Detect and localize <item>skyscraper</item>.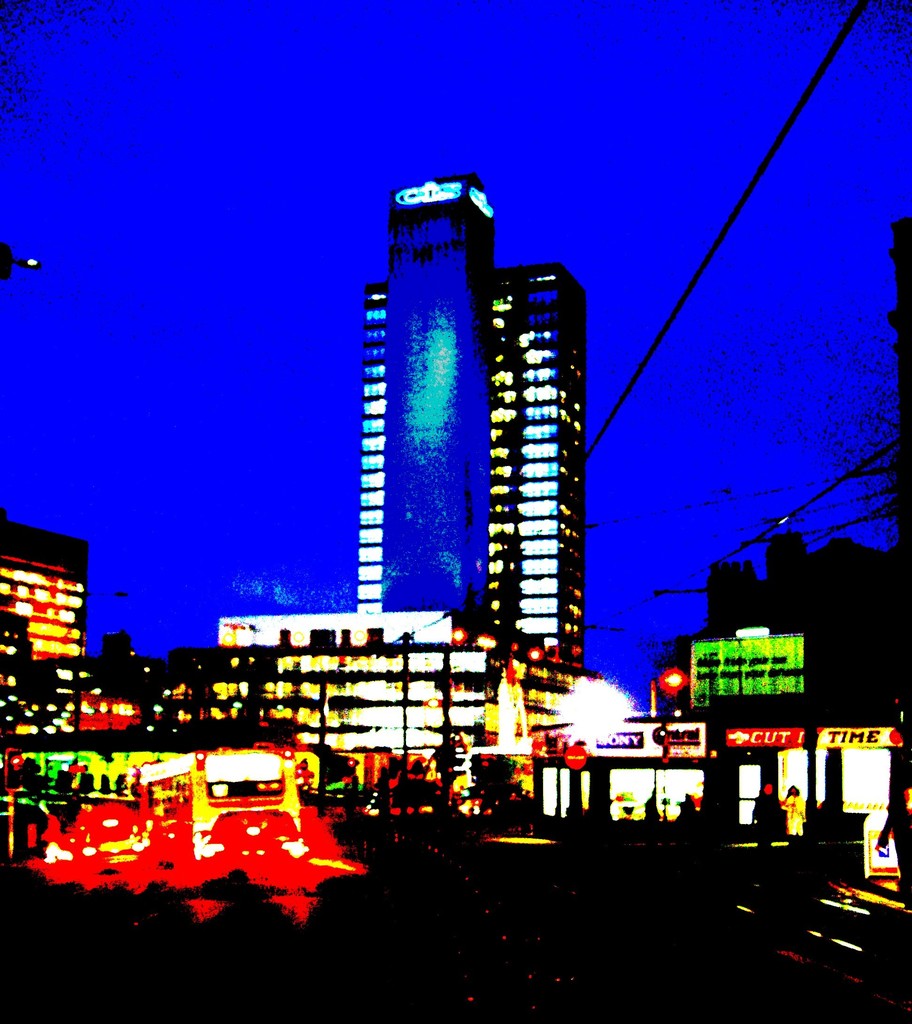
Localized at bbox(345, 147, 588, 729).
